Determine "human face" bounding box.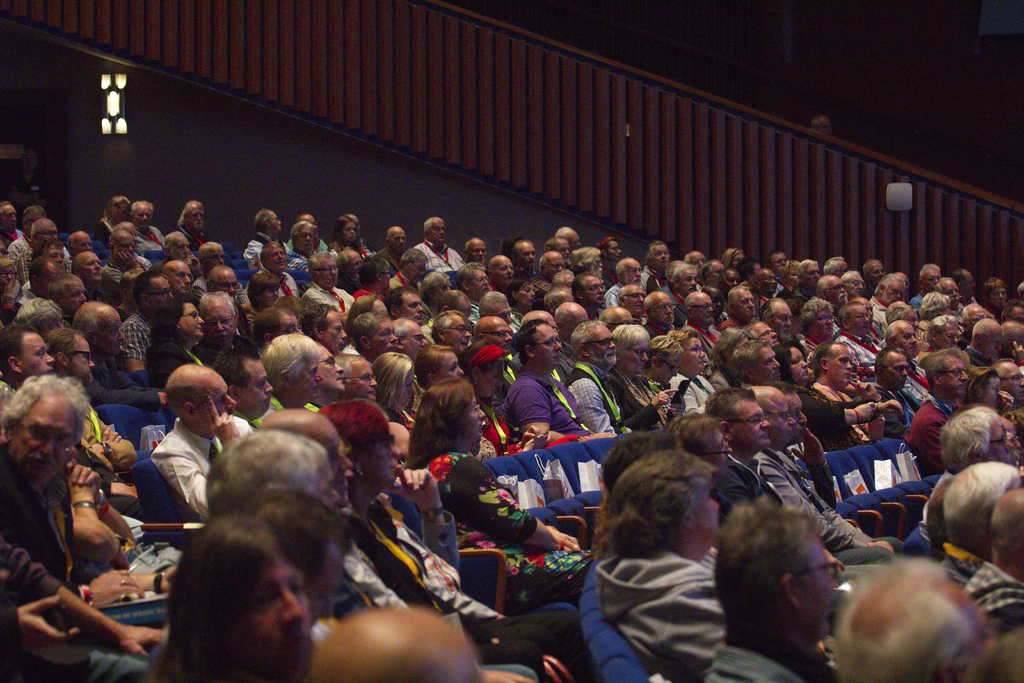
Determined: l=1, t=387, r=83, b=476.
